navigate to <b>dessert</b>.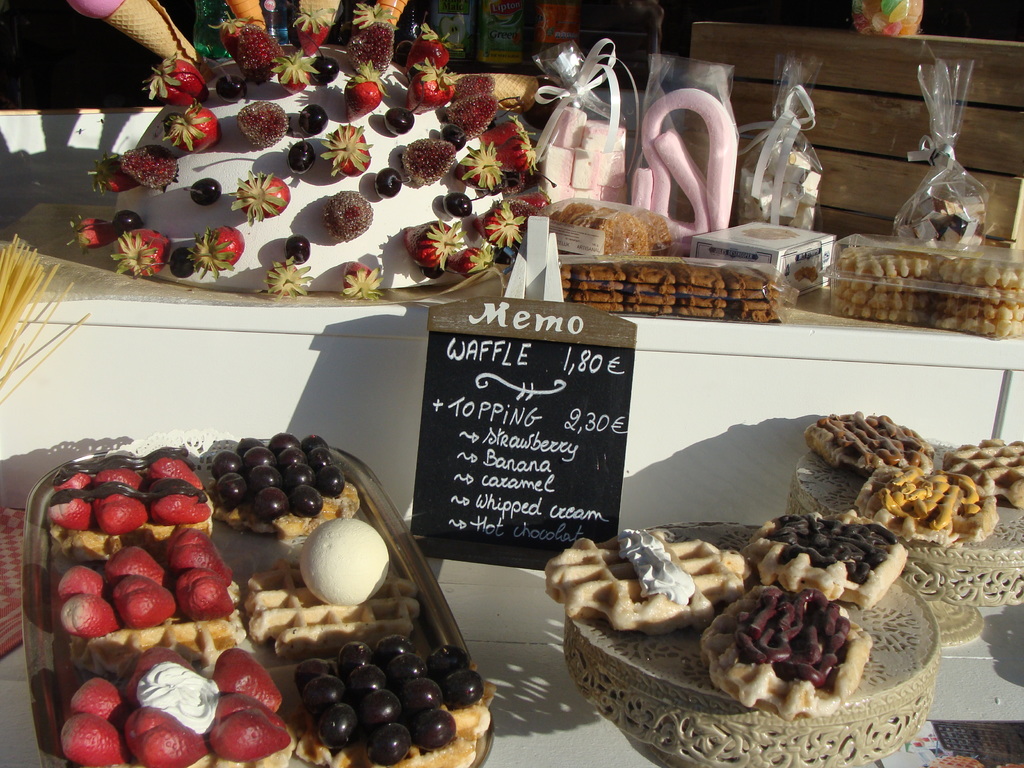
Navigation target: select_region(301, 520, 390, 609).
